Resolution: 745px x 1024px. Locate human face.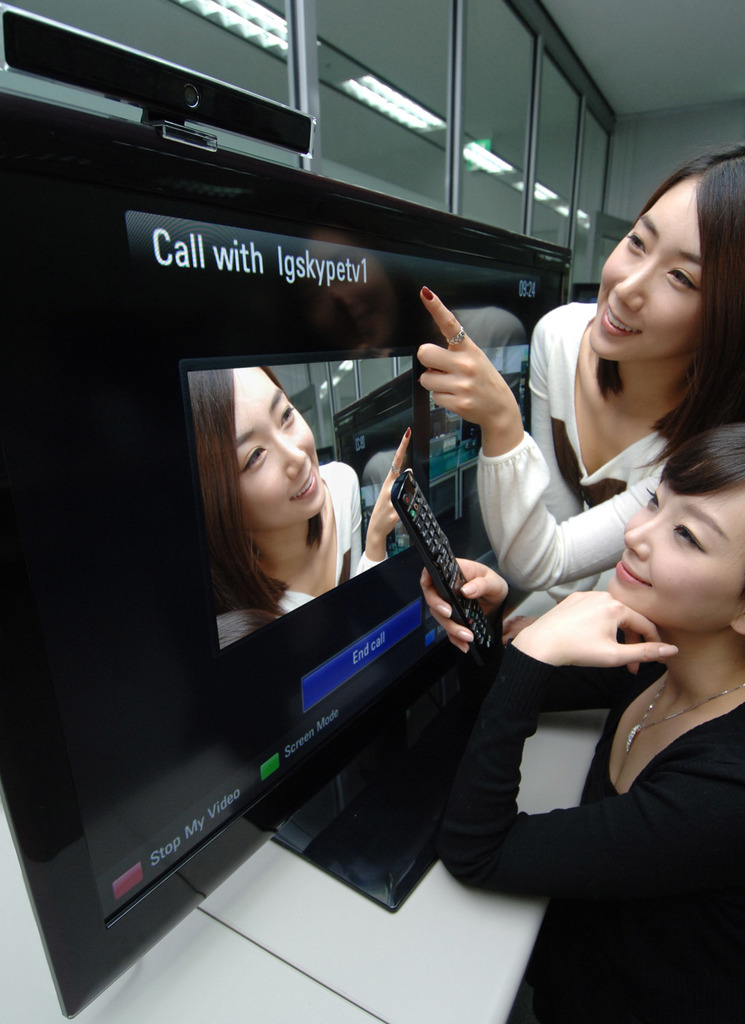
select_region(605, 479, 744, 636).
